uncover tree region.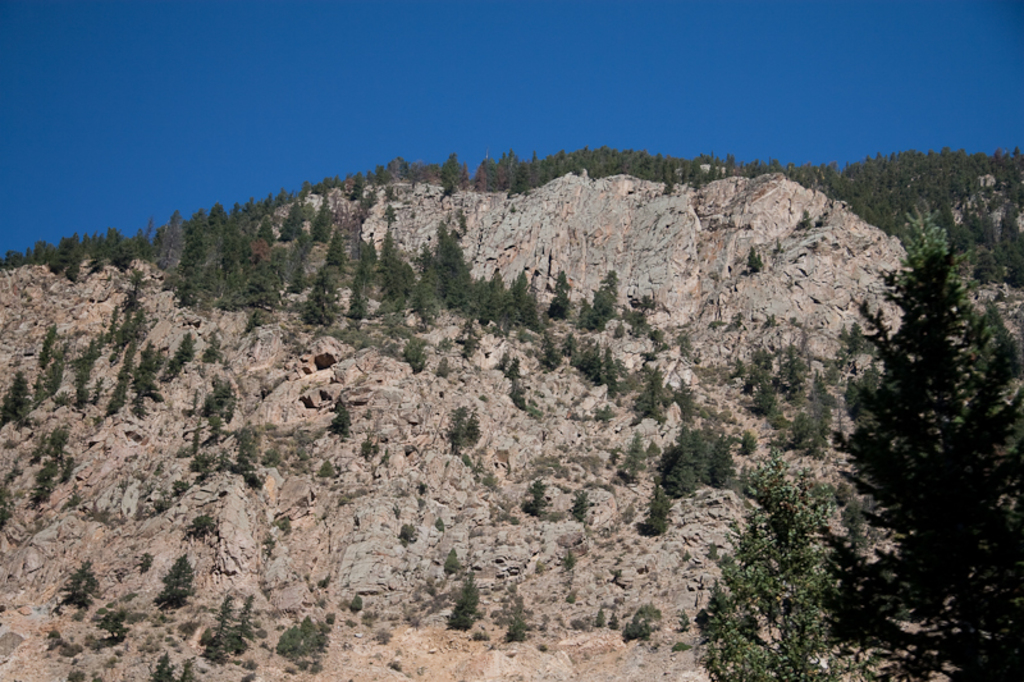
Uncovered: bbox=(833, 244, 986, 569).
